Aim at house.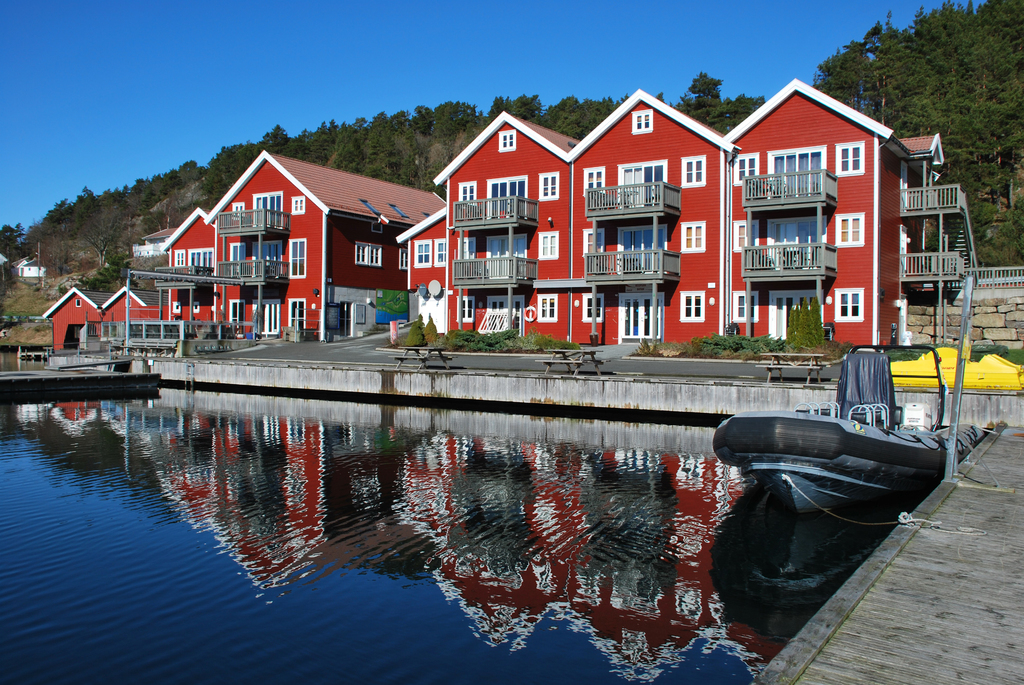
Aimed at Rect(163, 153, 452, 342).
